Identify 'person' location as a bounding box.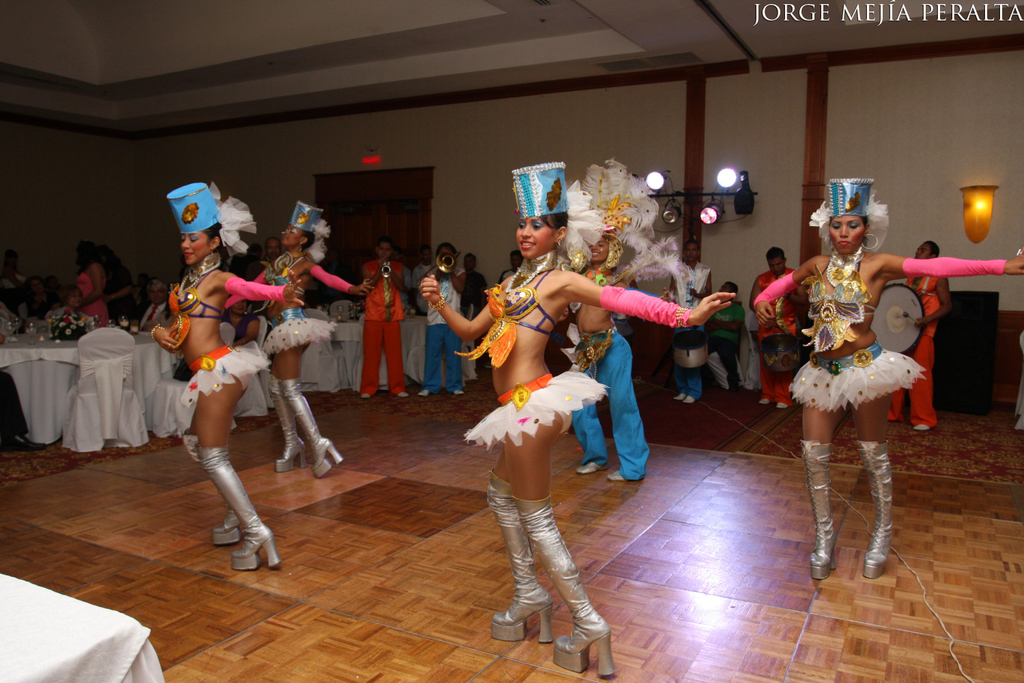
bbox=(417, 242, 466, 394).
